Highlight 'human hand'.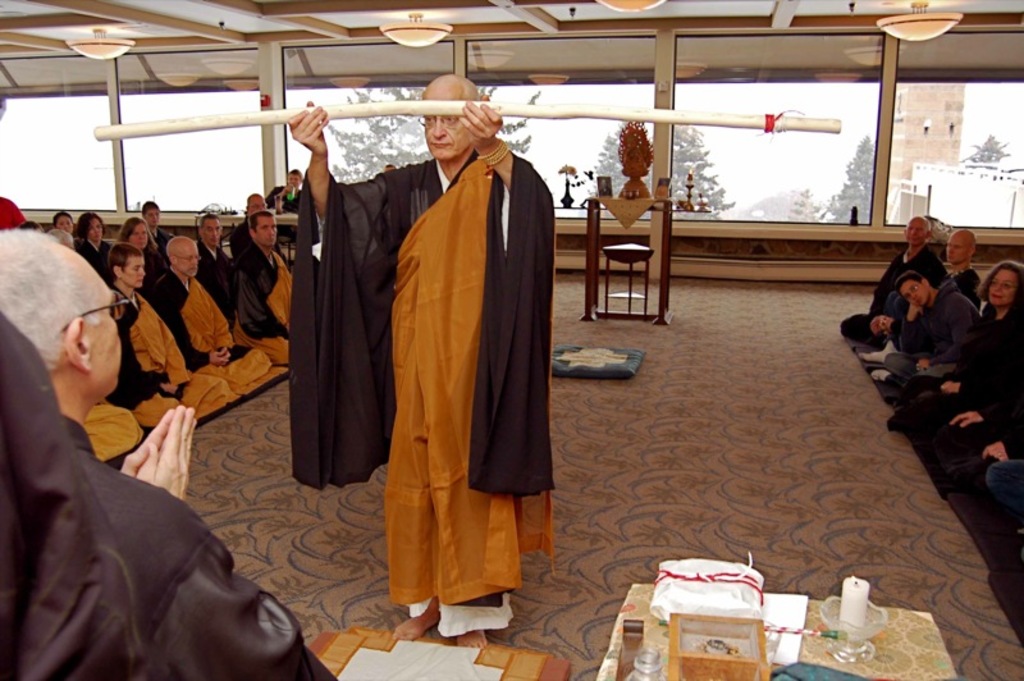
Highlighted region: 911 358 928 374.
